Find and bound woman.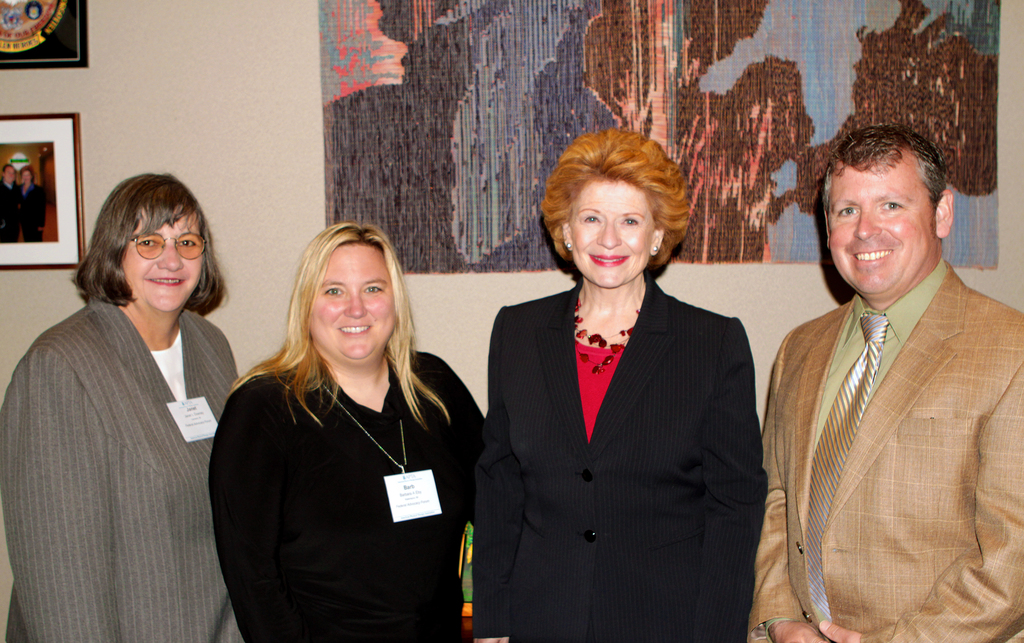
Bound: detection(484, 126, 762, 642).
